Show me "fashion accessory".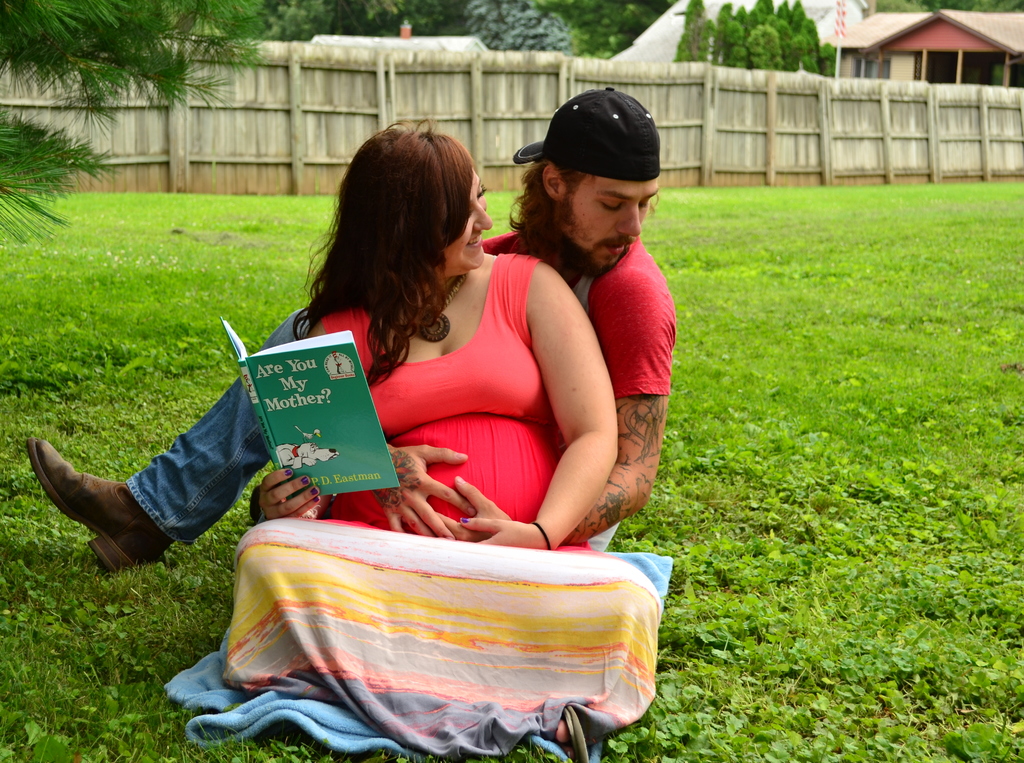
"fashion accessory" is here: {"x1": 460, "y1": 516, "x2": 469, "y2": 522}.
